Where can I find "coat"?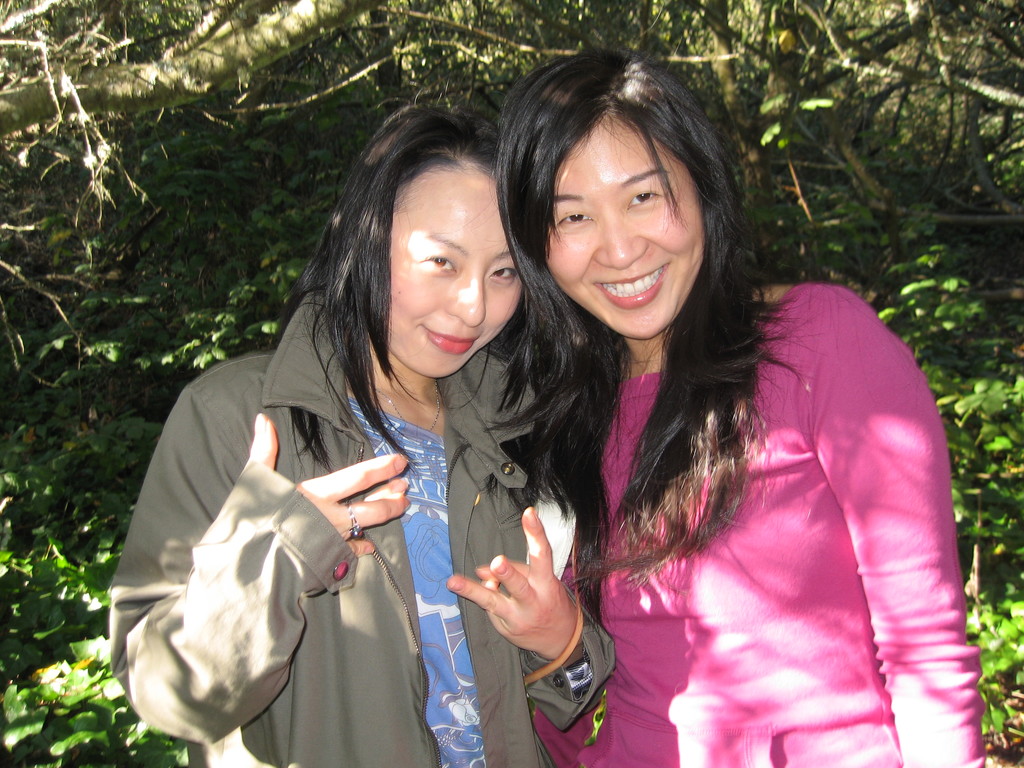
You can find it at <box>116,277,616,767</box>.
